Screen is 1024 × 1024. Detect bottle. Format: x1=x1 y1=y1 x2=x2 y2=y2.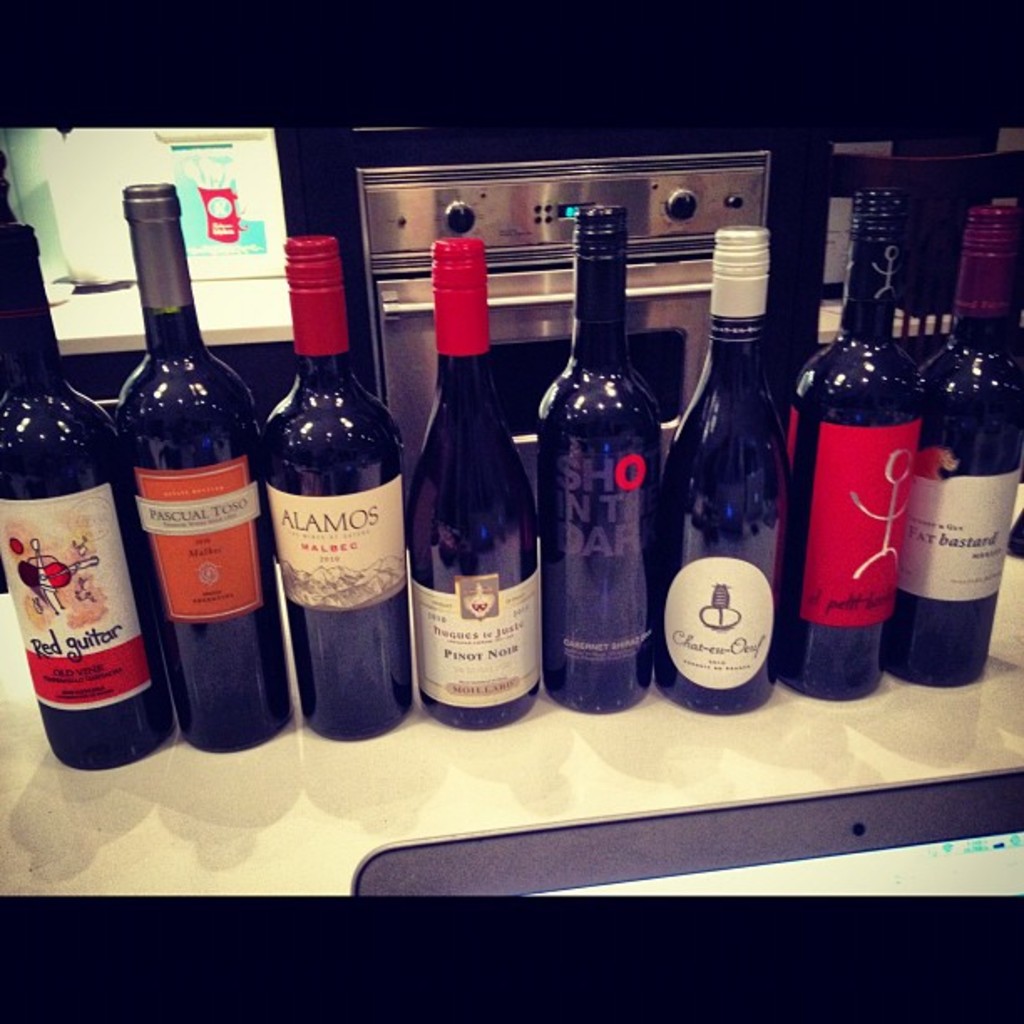
x1=119 y1=181 x2=301 y2=756.
